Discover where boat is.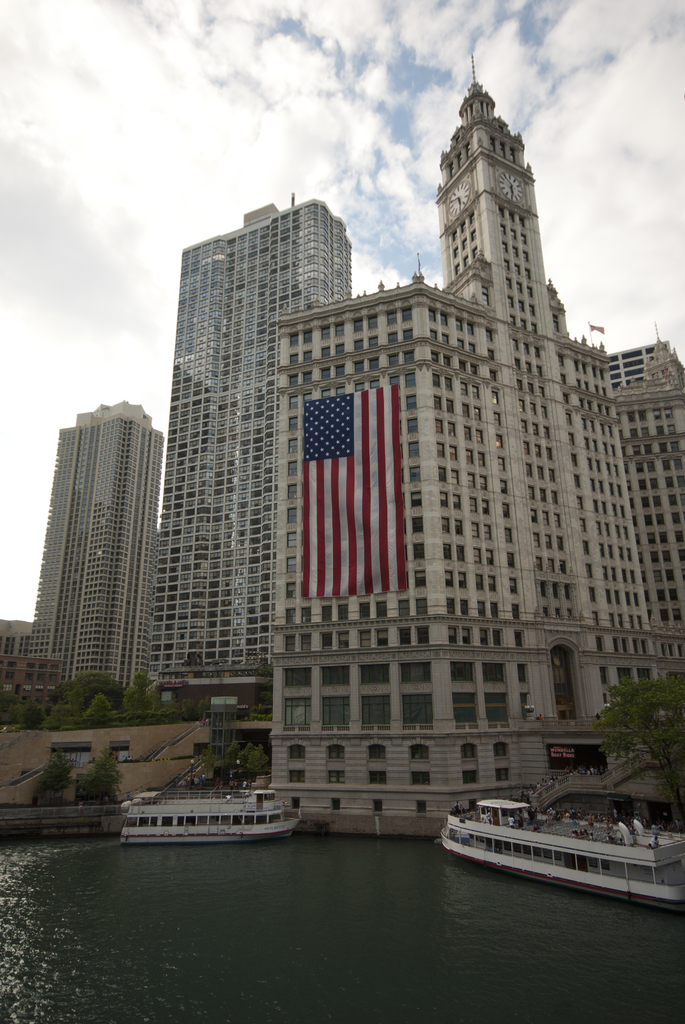
Discovered at 436 788 684 916.
